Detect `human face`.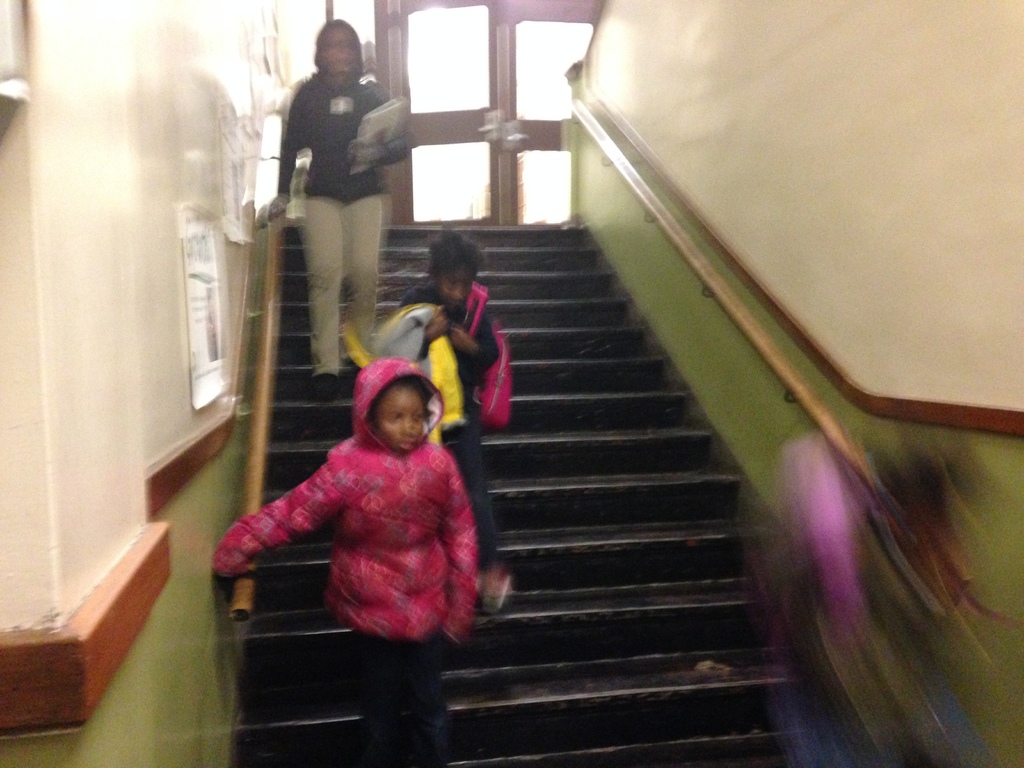
Detected at (x1=436, y1=259, x2=474, y2=307).
